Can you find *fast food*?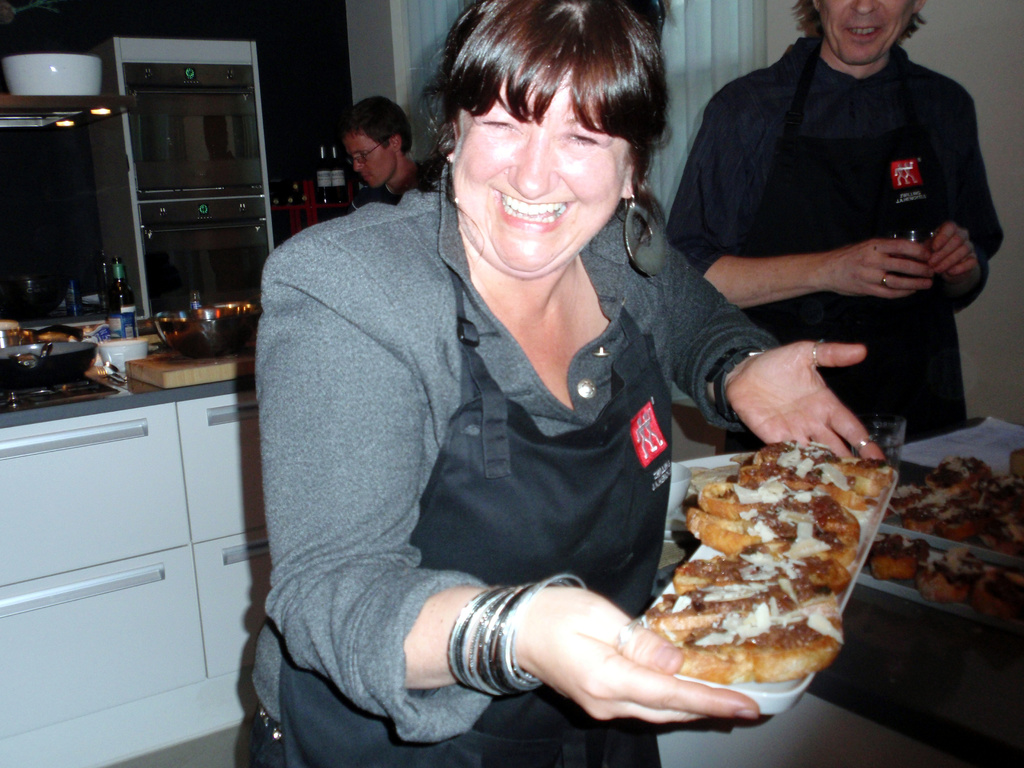
Yes, bounding box: [x1=888, y1=449, x2=1023, y2=550].
